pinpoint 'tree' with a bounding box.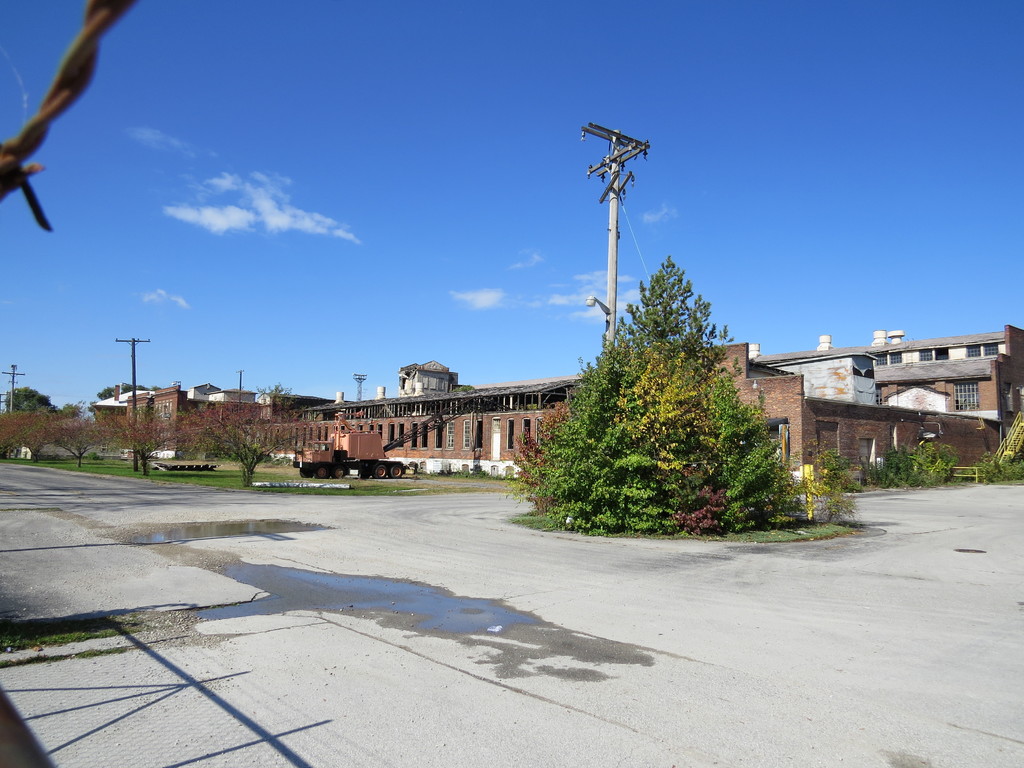
locate(0, 383, 62, 410).
